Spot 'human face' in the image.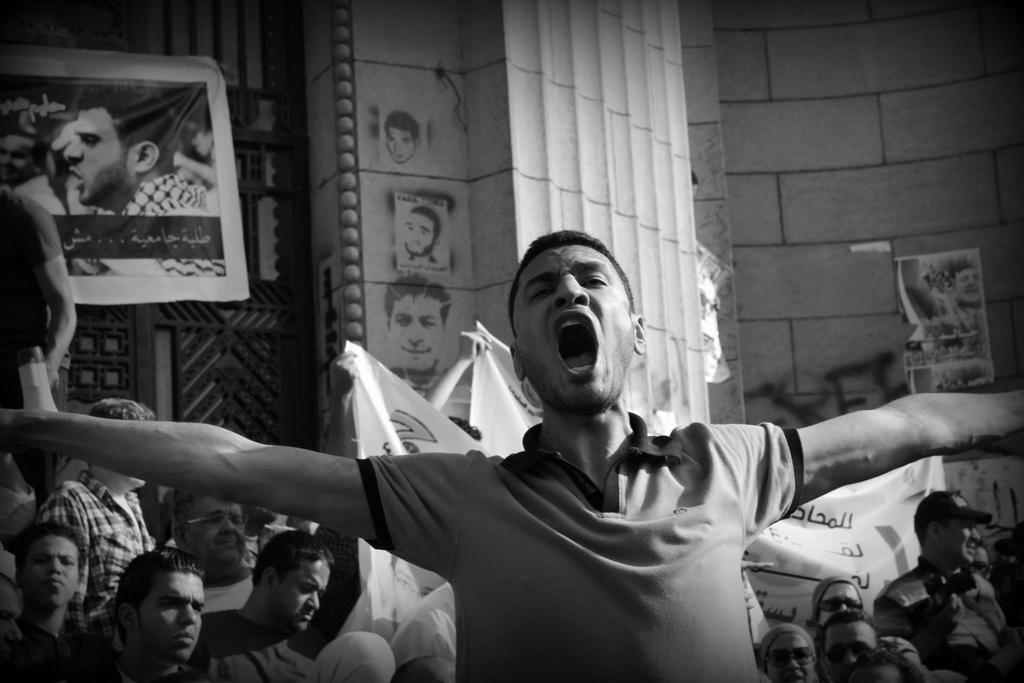
'human face' found at pyautogui.locateOnScreen(127, 568, 204, 661).
